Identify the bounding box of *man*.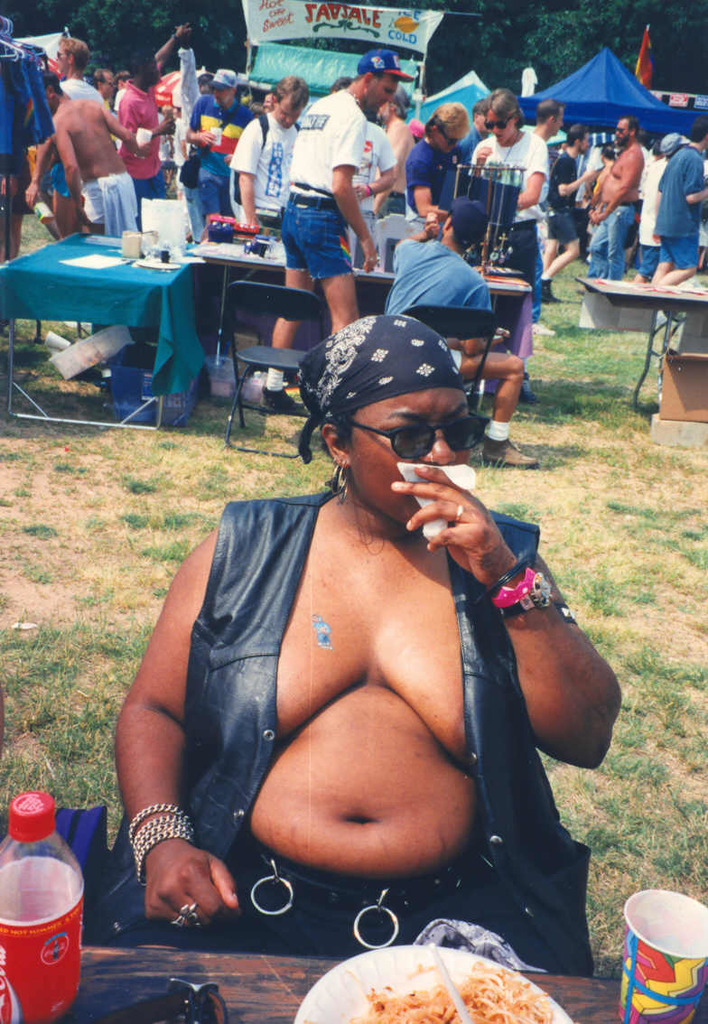
detection(534, 117, 599, 324).
